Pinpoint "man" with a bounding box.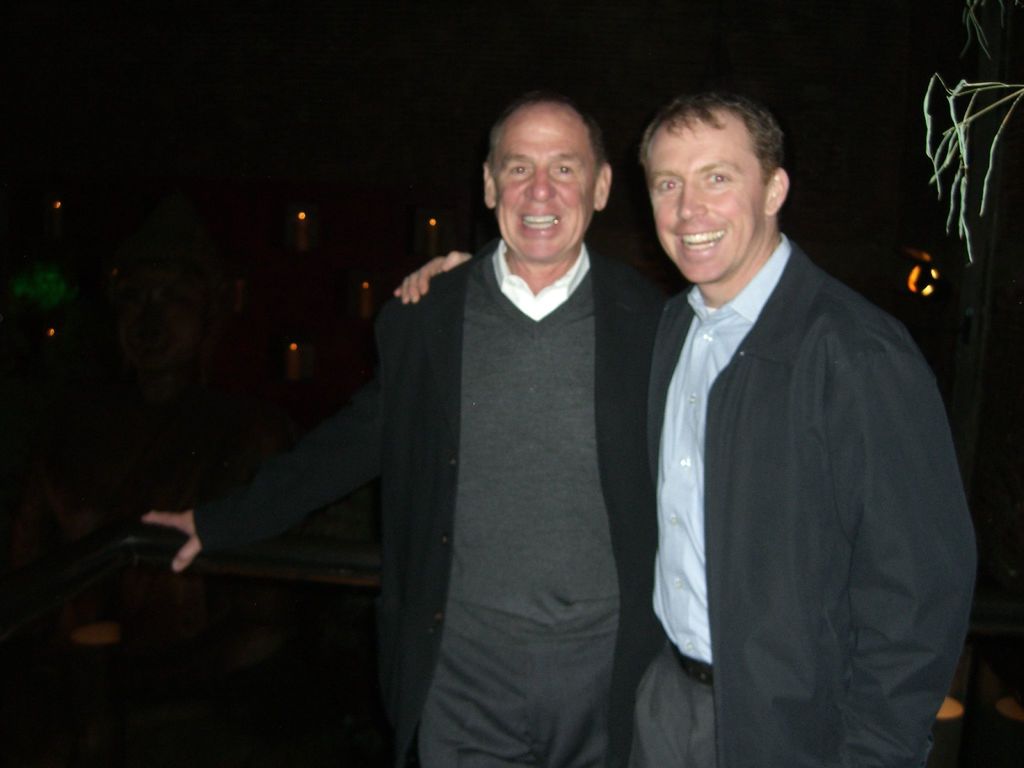
(141, 94, 676, 767).
